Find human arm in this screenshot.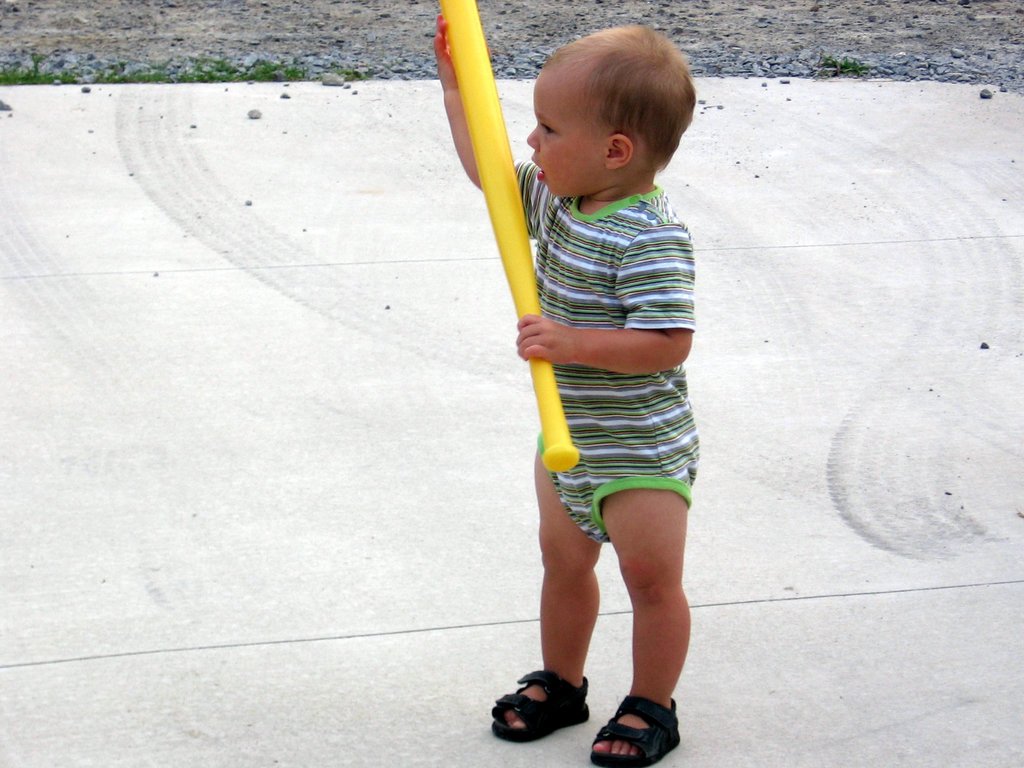
The bounding box for human arm is Rect(518, 314, 696, 374).
